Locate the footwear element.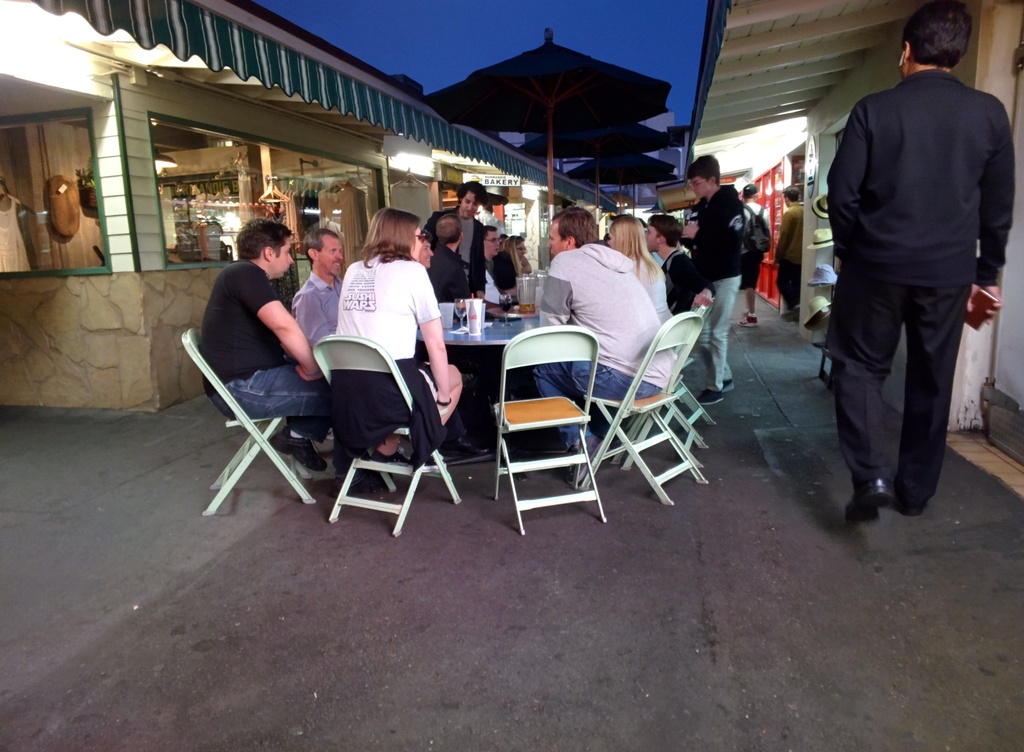
Element bbox: 695:386:721:404.
